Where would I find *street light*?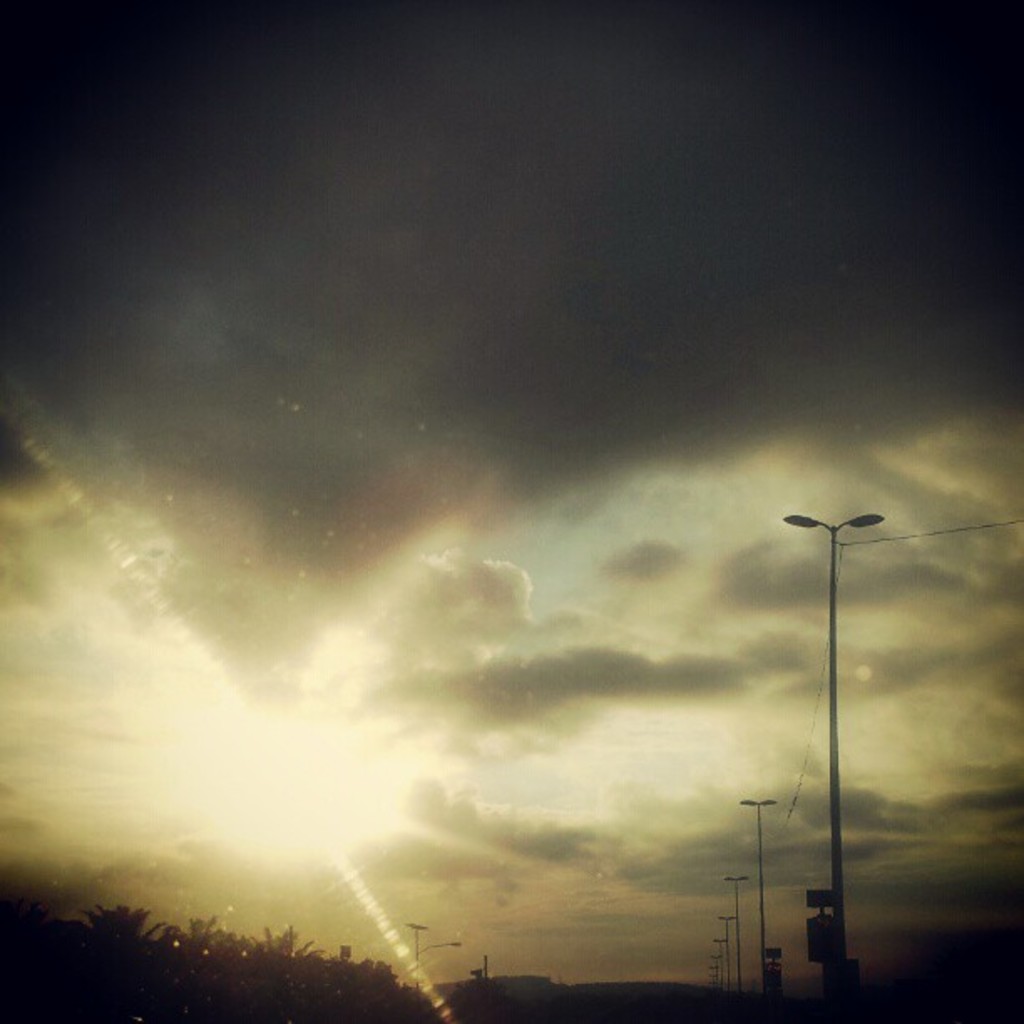
At <box>413,935,458,1017</box>.
